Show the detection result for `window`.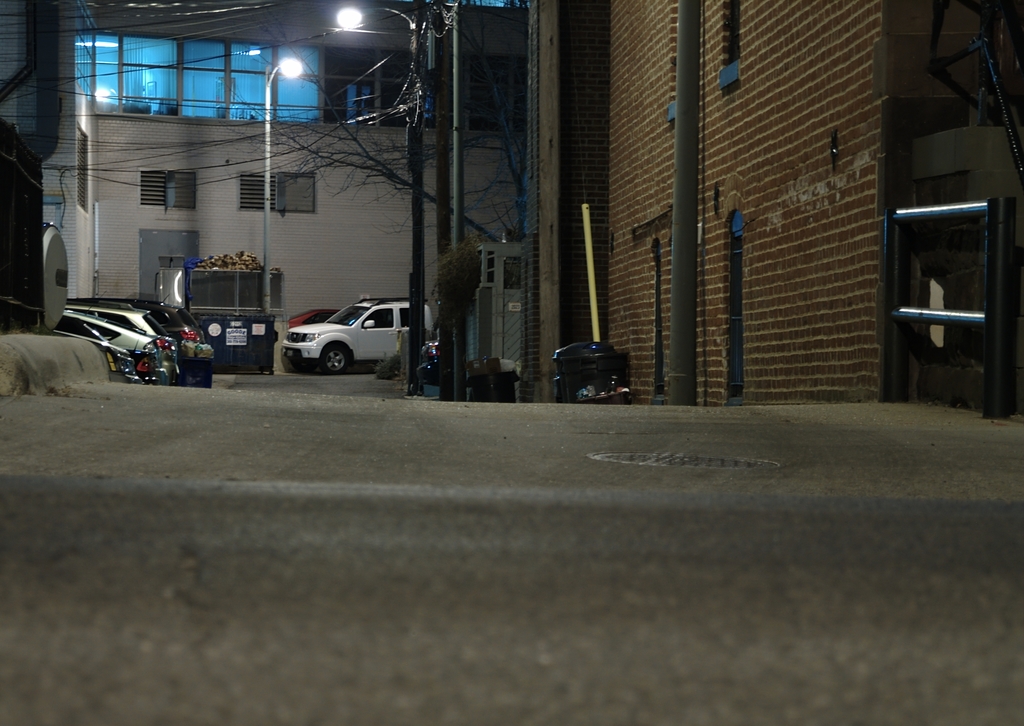
left=185, top=35, right=229, bottom=118.
